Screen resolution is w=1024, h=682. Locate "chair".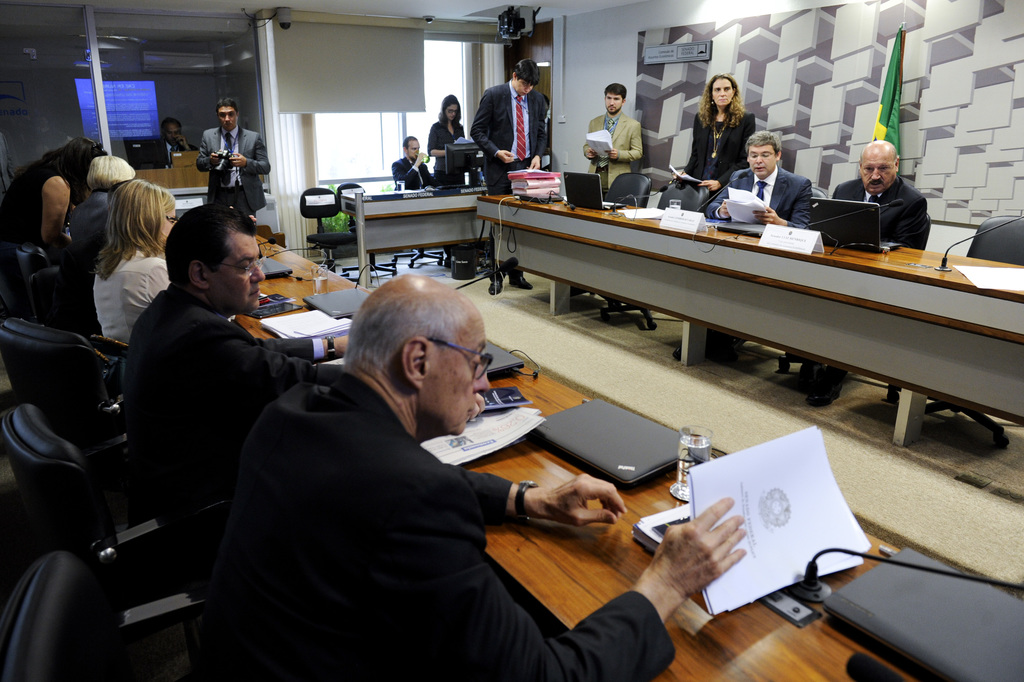
(left=9, top=238, right=54, bottom=298).
